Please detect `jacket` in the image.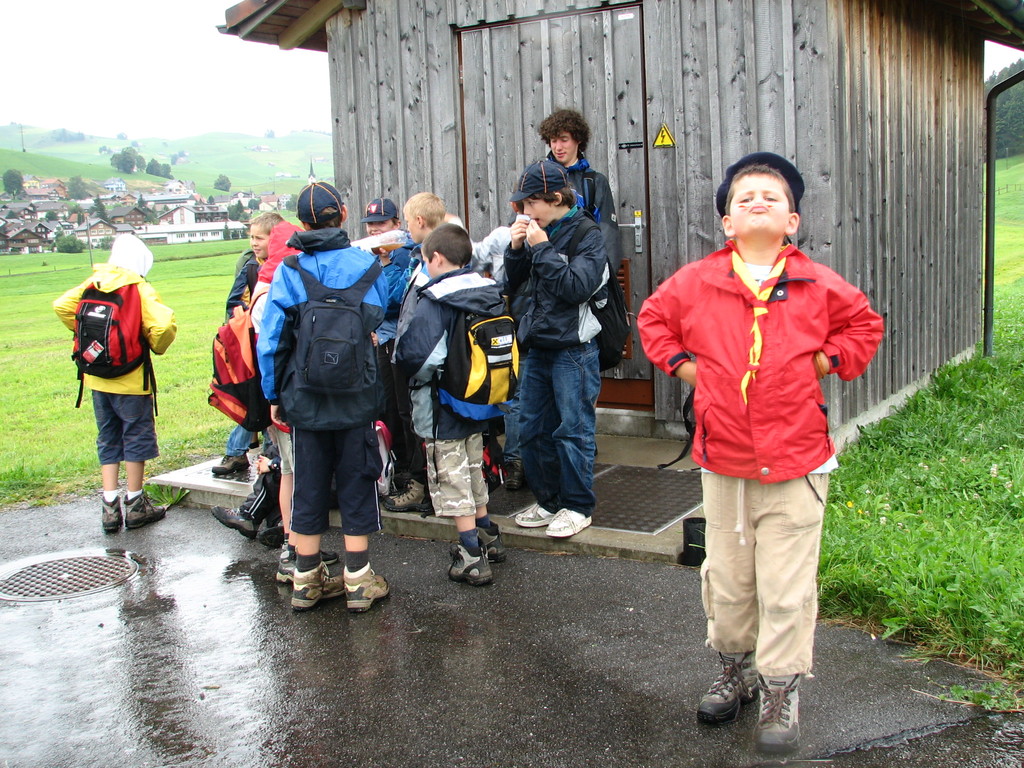
515:152:621:278.
